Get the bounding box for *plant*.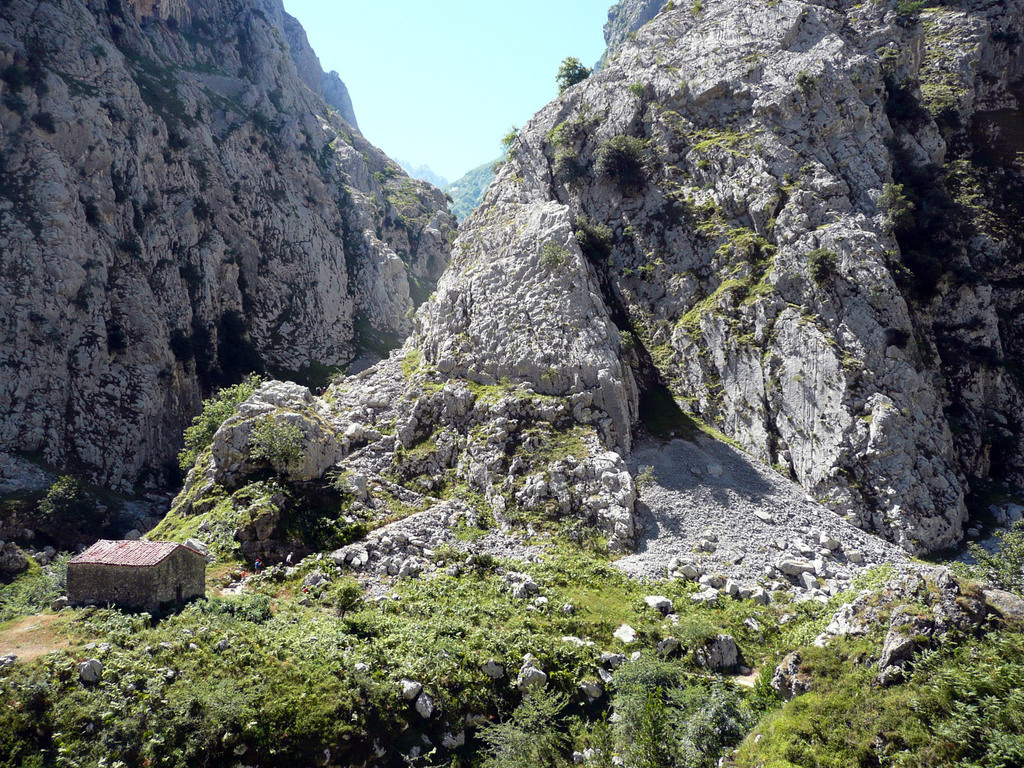
489/158/504/175.
